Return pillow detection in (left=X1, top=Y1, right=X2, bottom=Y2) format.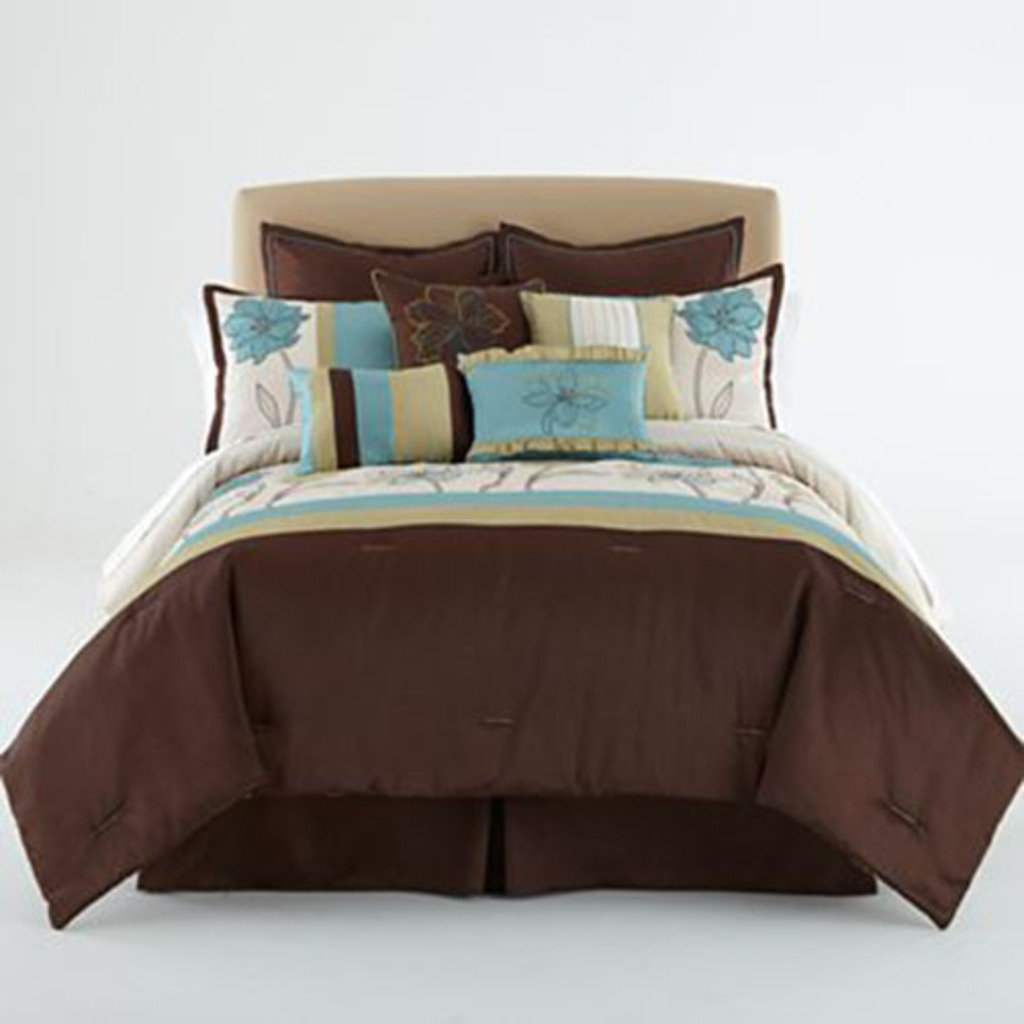
(left=456, top=341, right=658, bottom=454).
